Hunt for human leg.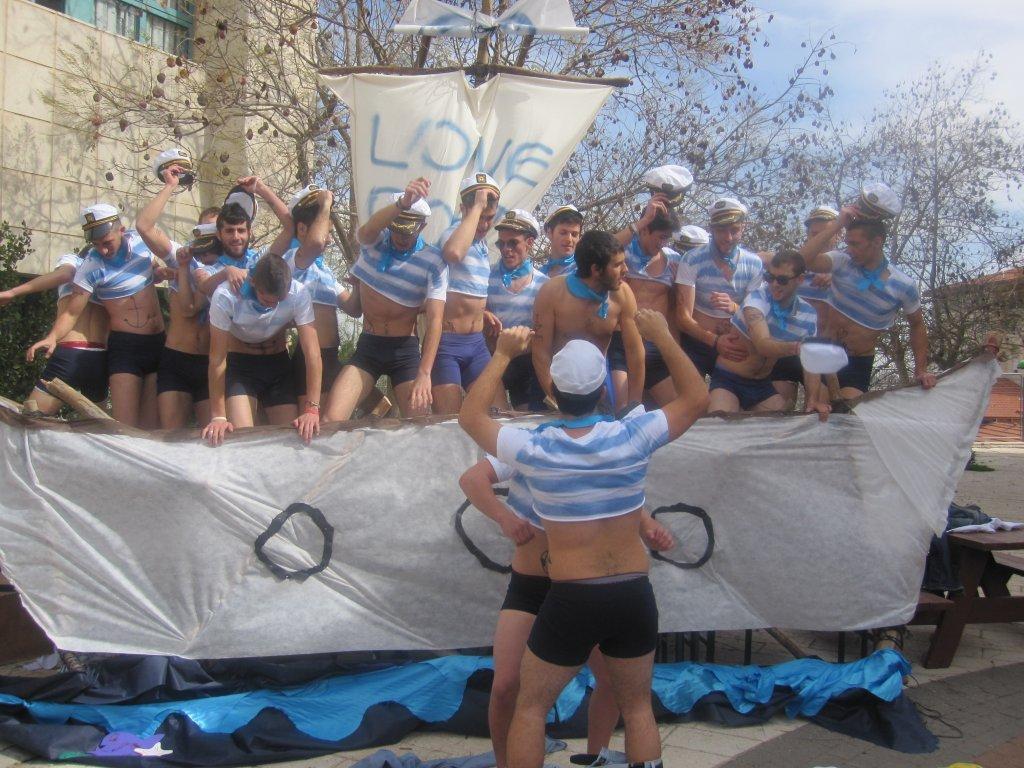
Hunted down at [x1=710, y1=375, x2=737, y2=415].
